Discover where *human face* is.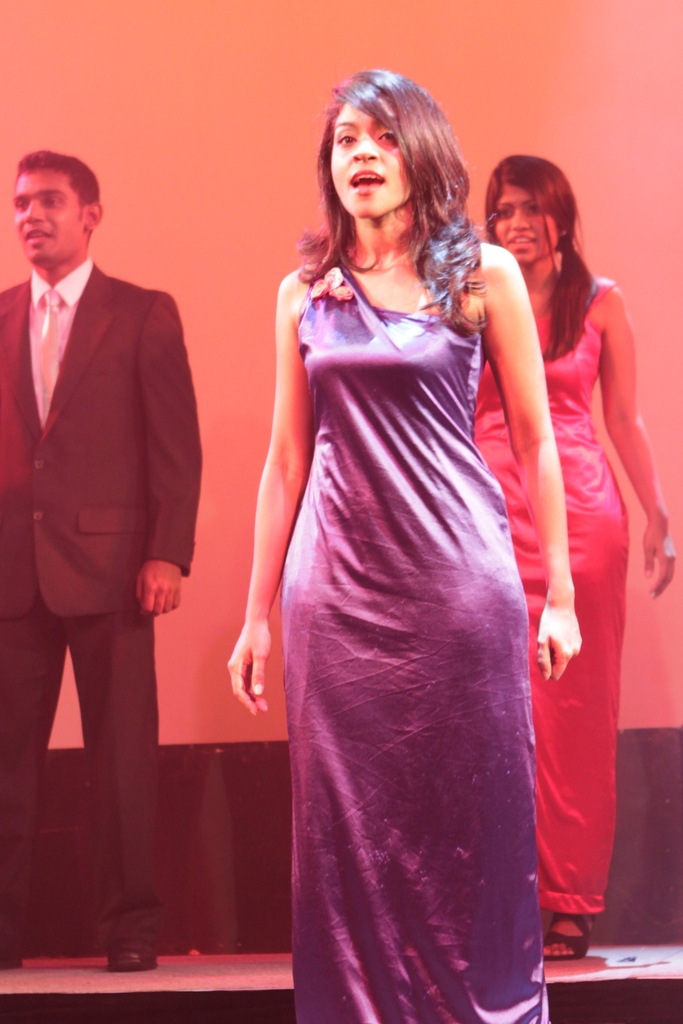
Discovered at [x1=327, y1=89, x2=414, y2=221].
